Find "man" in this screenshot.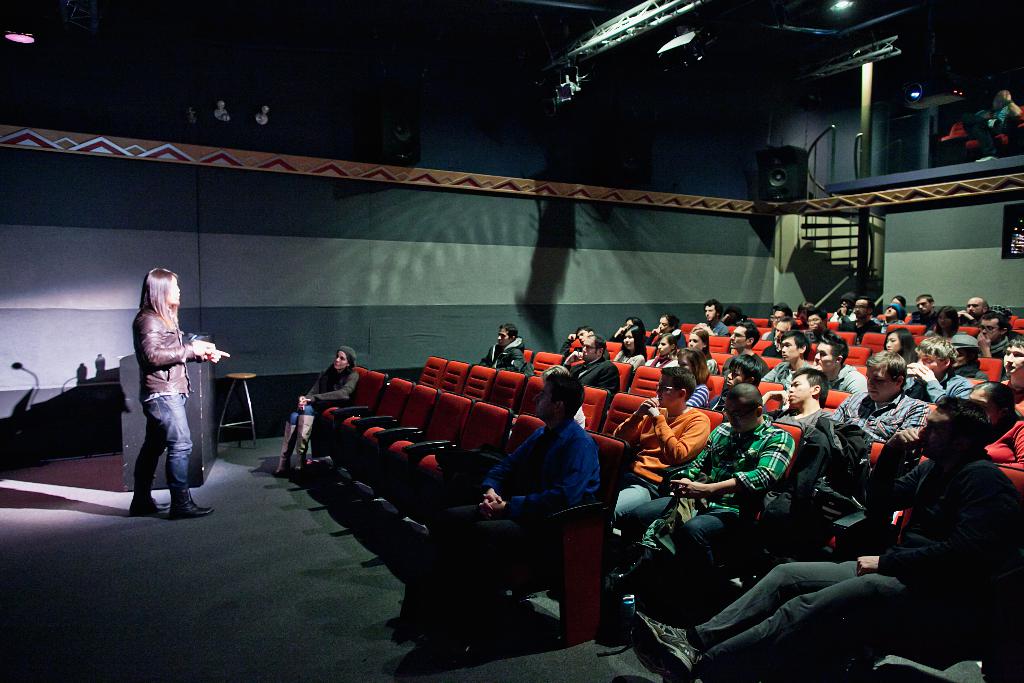
The bounding box for "man" is <region>963, 88, 1023, 151</region>.
